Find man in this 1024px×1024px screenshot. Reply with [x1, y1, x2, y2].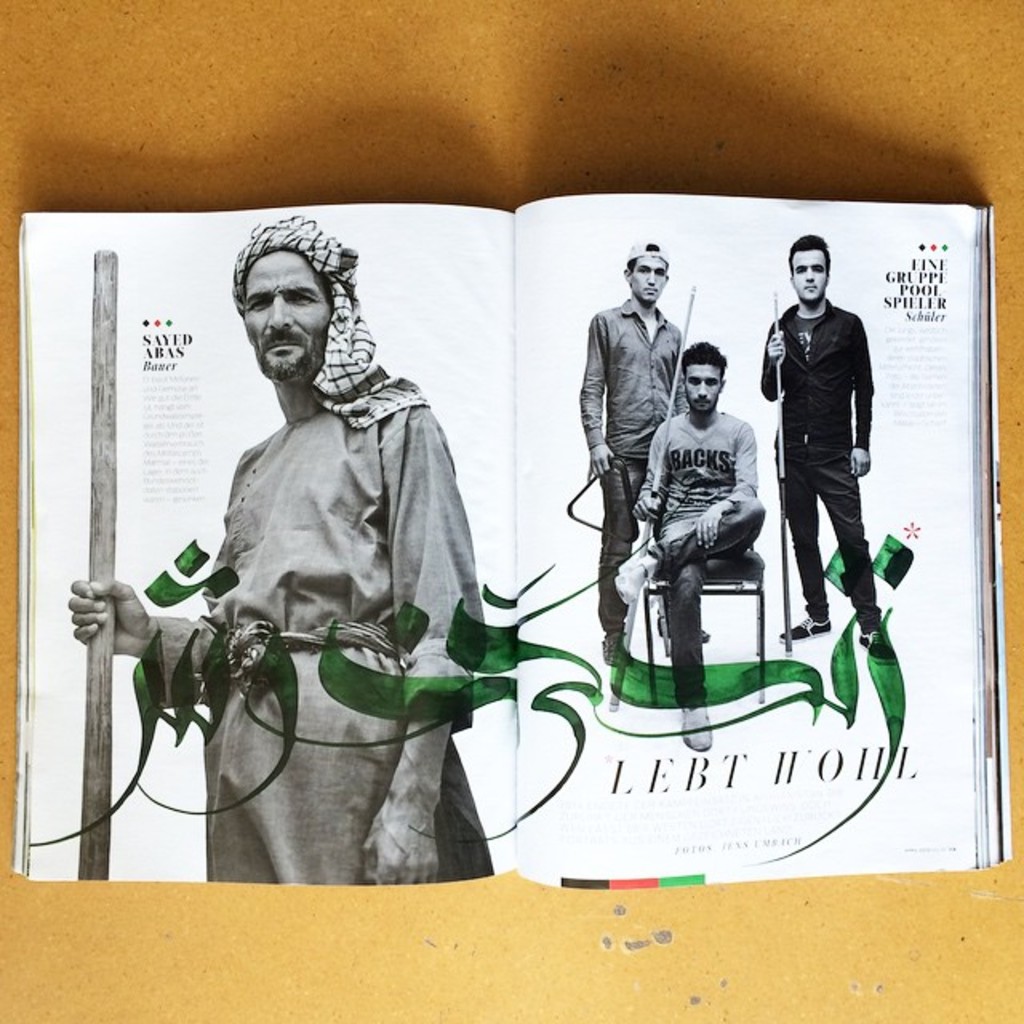
[741, 218, 904, 659].
